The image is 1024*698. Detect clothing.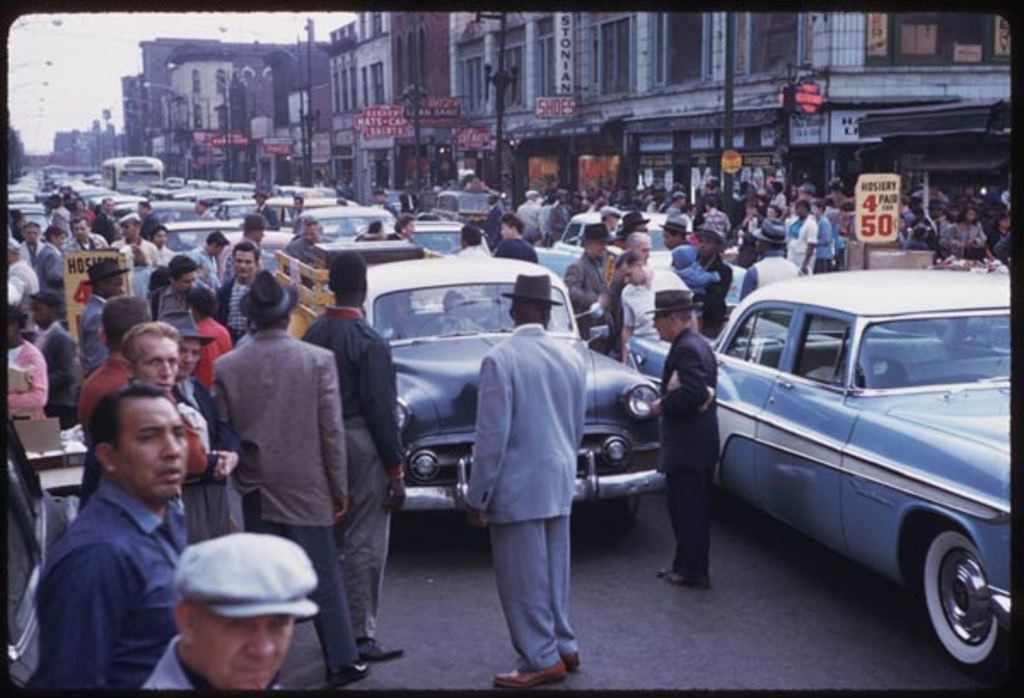
Detection: 502 234 538 263.
